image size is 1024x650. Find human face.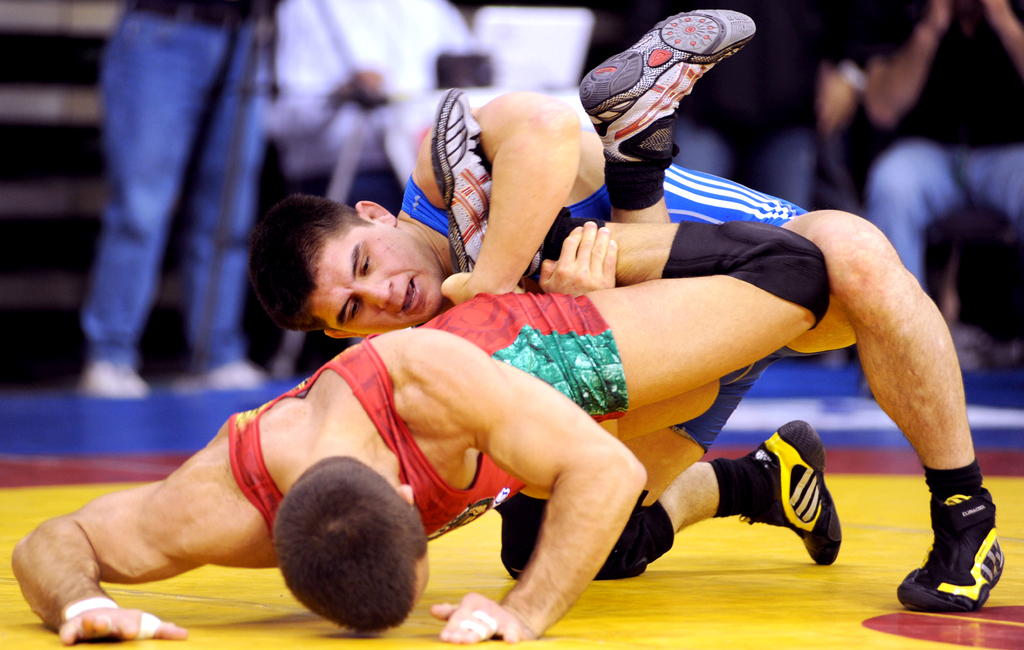
314/225/442/330.
